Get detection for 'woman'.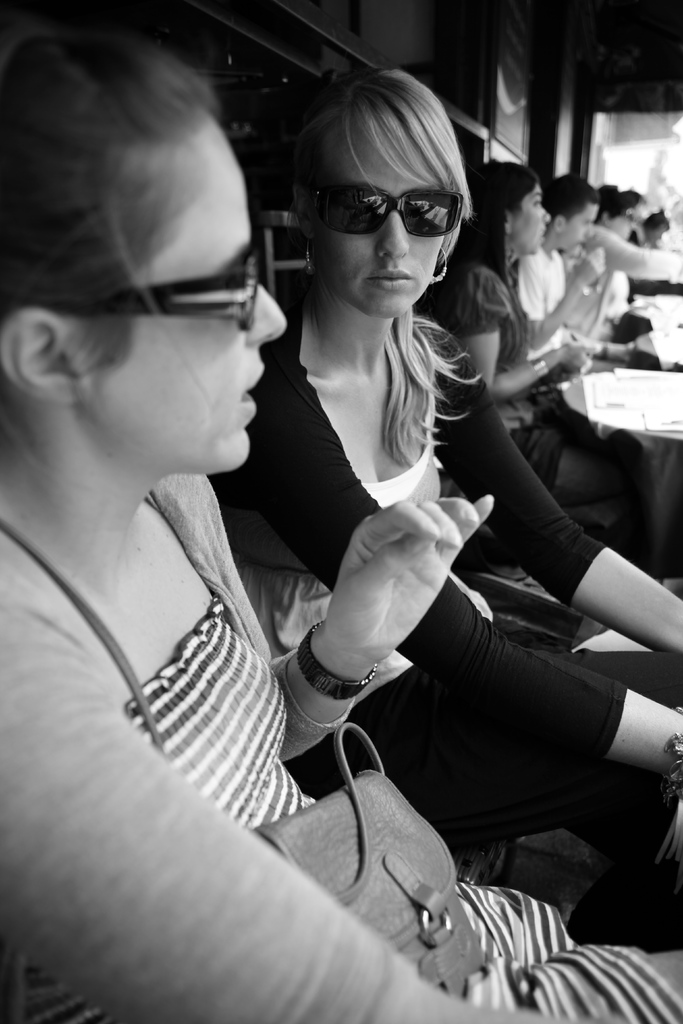
Detection: rect(15, 29, 421, 1007).
